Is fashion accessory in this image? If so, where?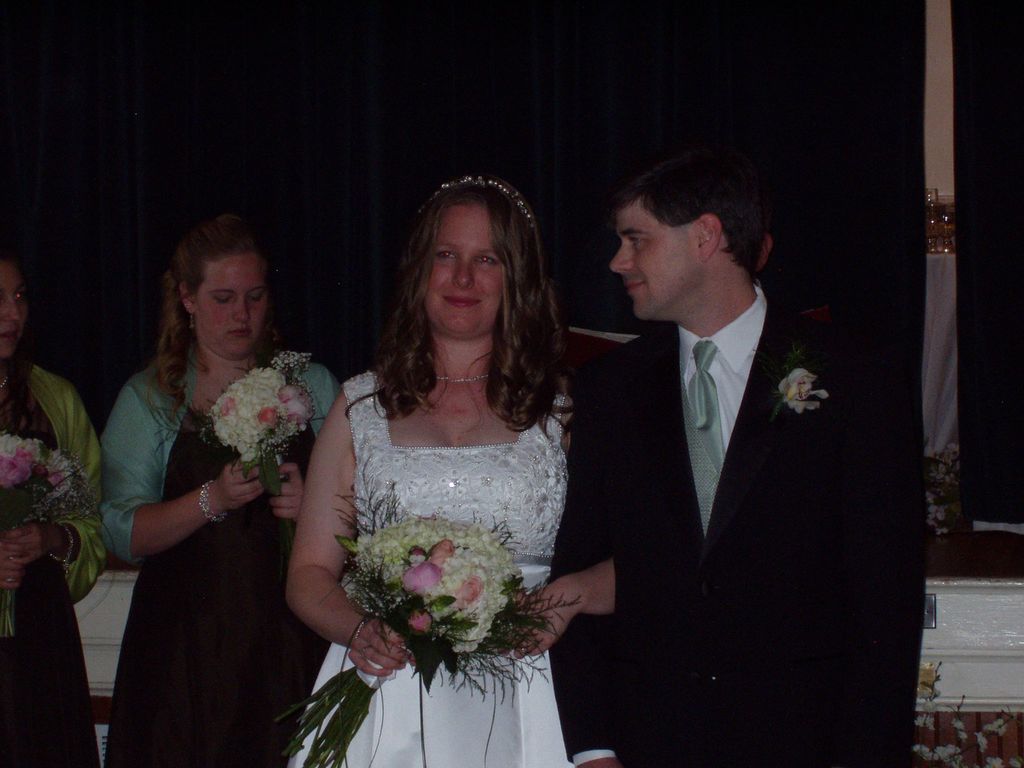
Yes, at bbox=[50, 522, 79, 576].
